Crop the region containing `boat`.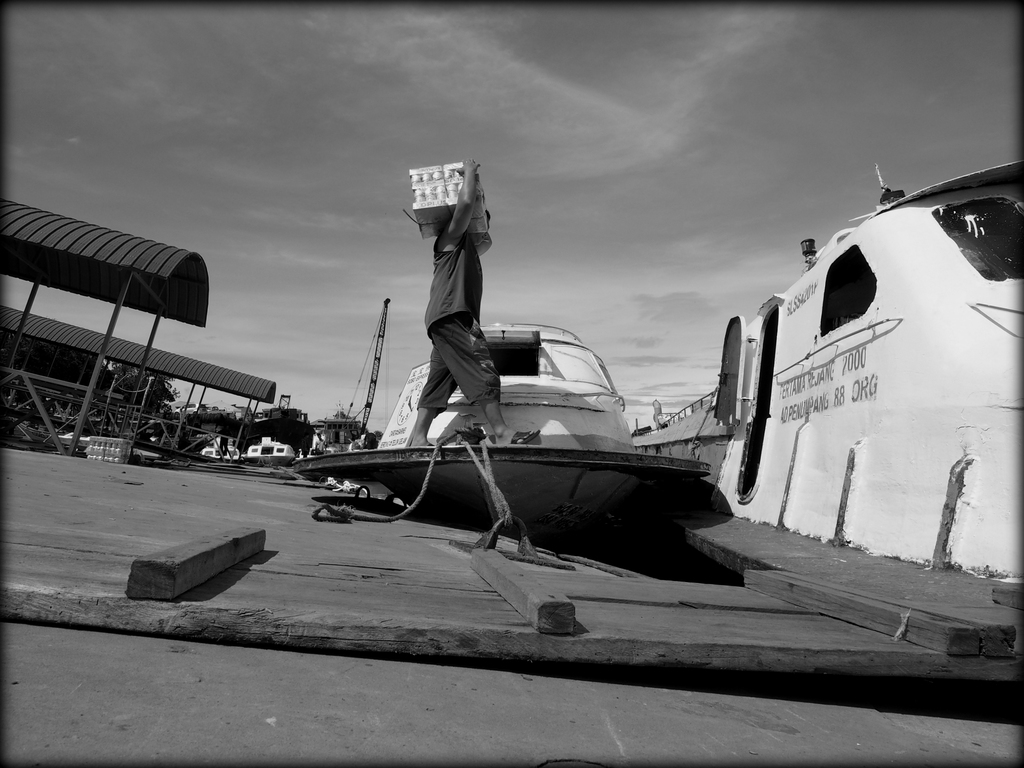
Crop region: {"left": 268, "top": 319, "right": 708, "bottom": 550}.
